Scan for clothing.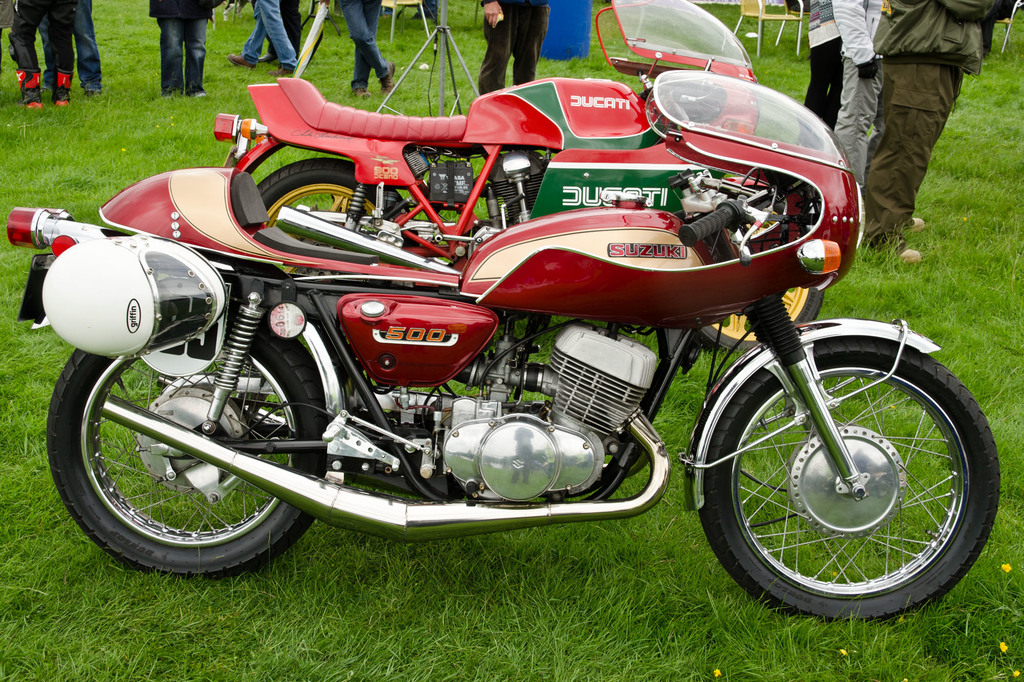
Scan result: x1=806 y1=0 x2=843 y2=131.
